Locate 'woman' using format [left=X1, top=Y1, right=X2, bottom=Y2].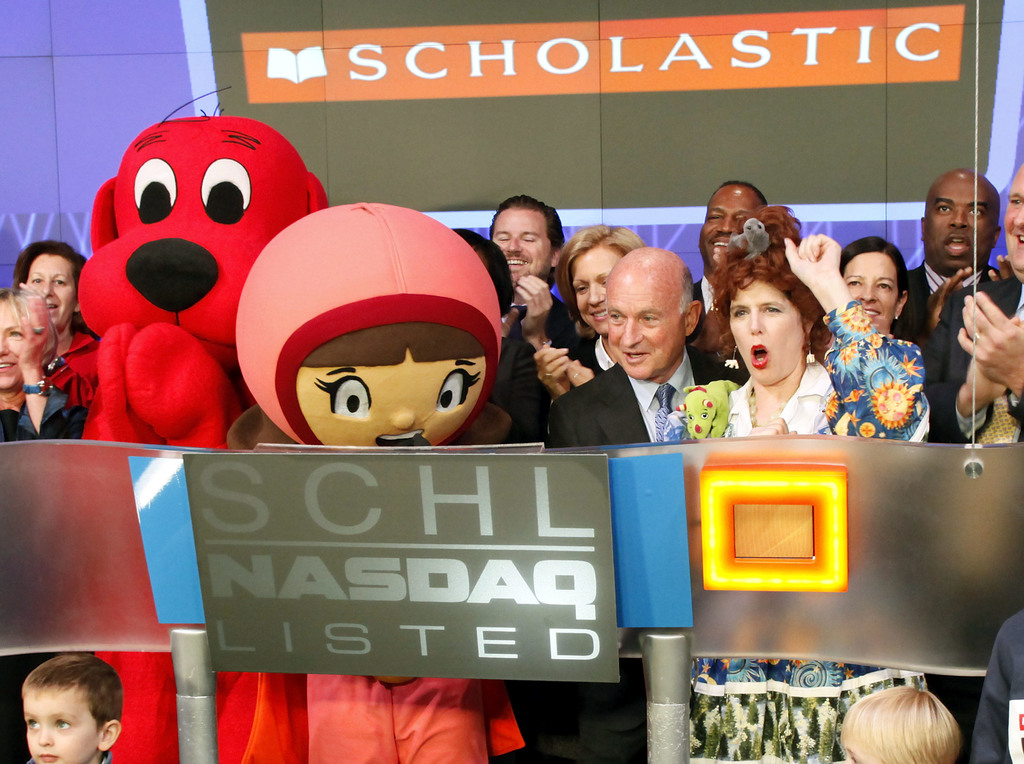
[left=659, top=197, right=935, bottom=763].
